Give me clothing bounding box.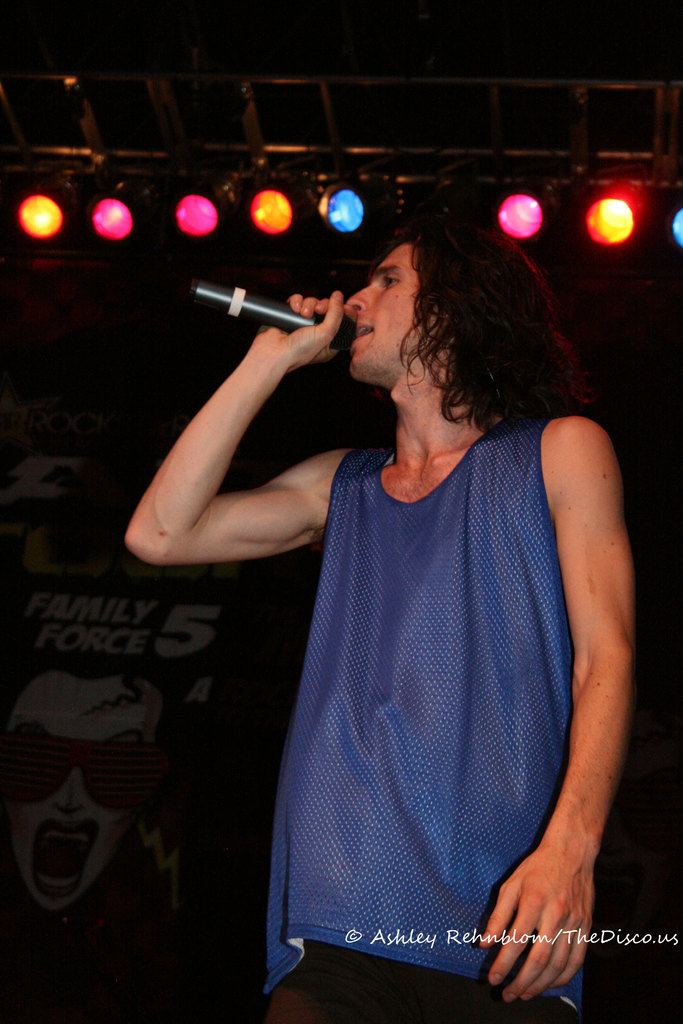
pyautogui.locateOnScreen(256, 362, 590, 983).
